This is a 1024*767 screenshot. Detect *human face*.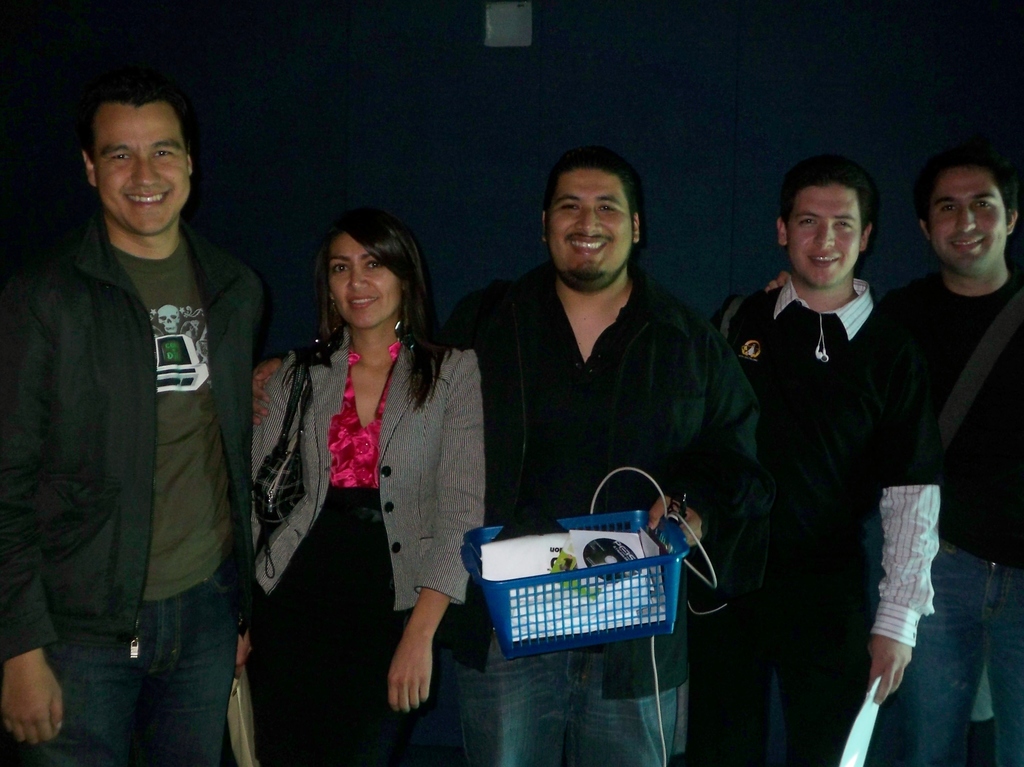
select_region(548, 170, 634, 286).
